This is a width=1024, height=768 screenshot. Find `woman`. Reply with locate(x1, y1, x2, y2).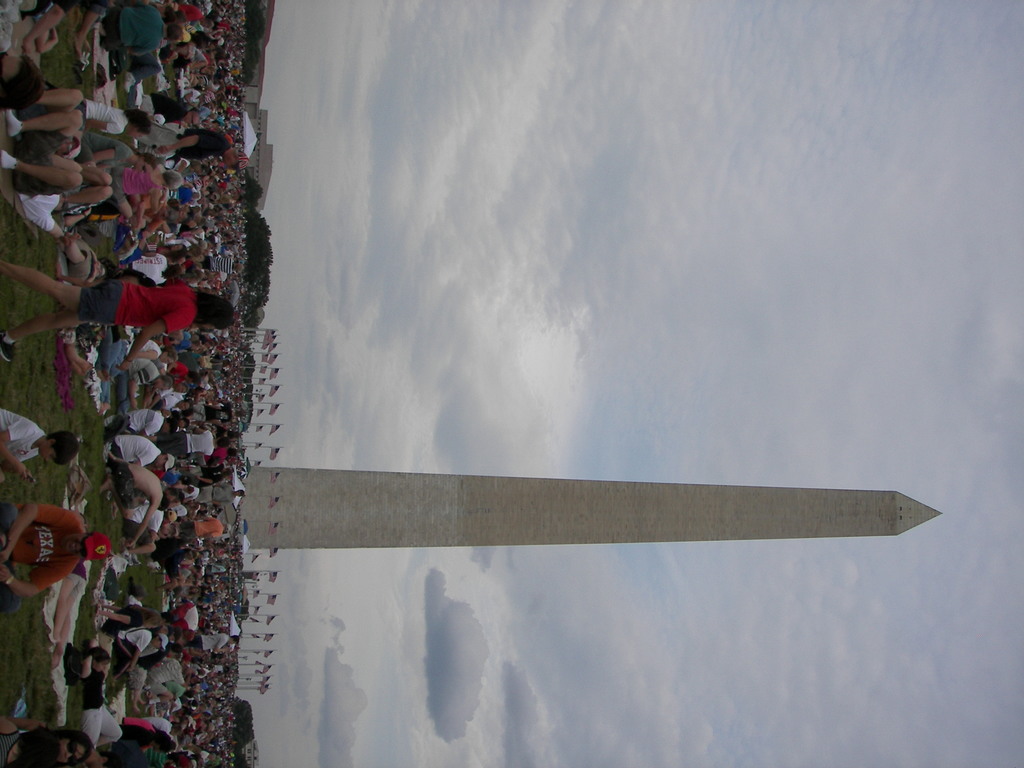
locate(140, 231, 191, 257).
